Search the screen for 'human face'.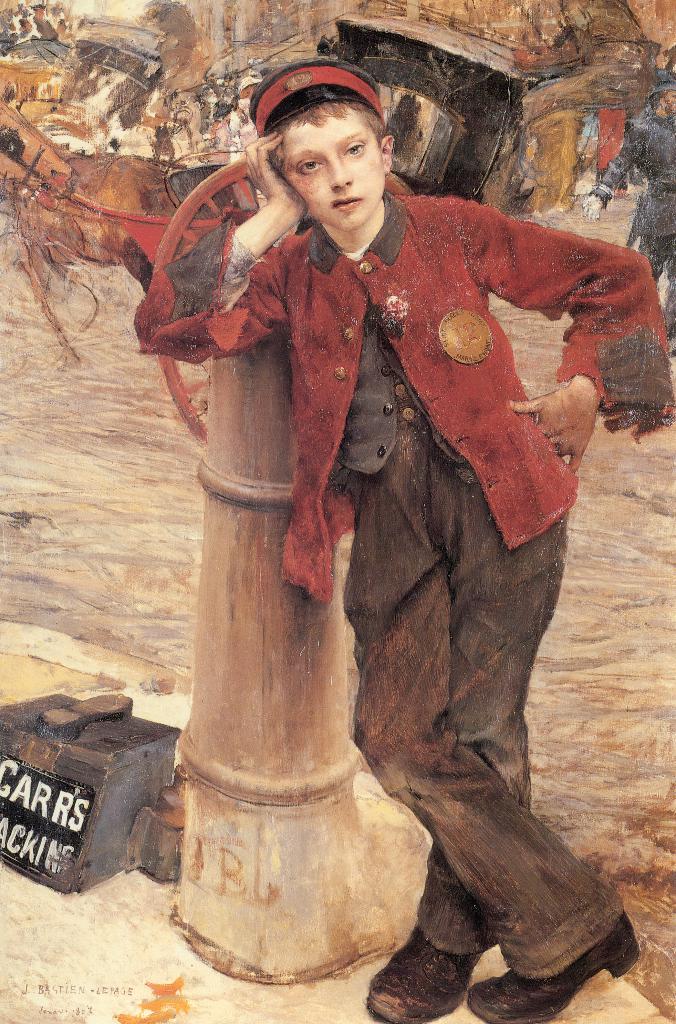
Found at bbox=(283, 106, 386, 230).
